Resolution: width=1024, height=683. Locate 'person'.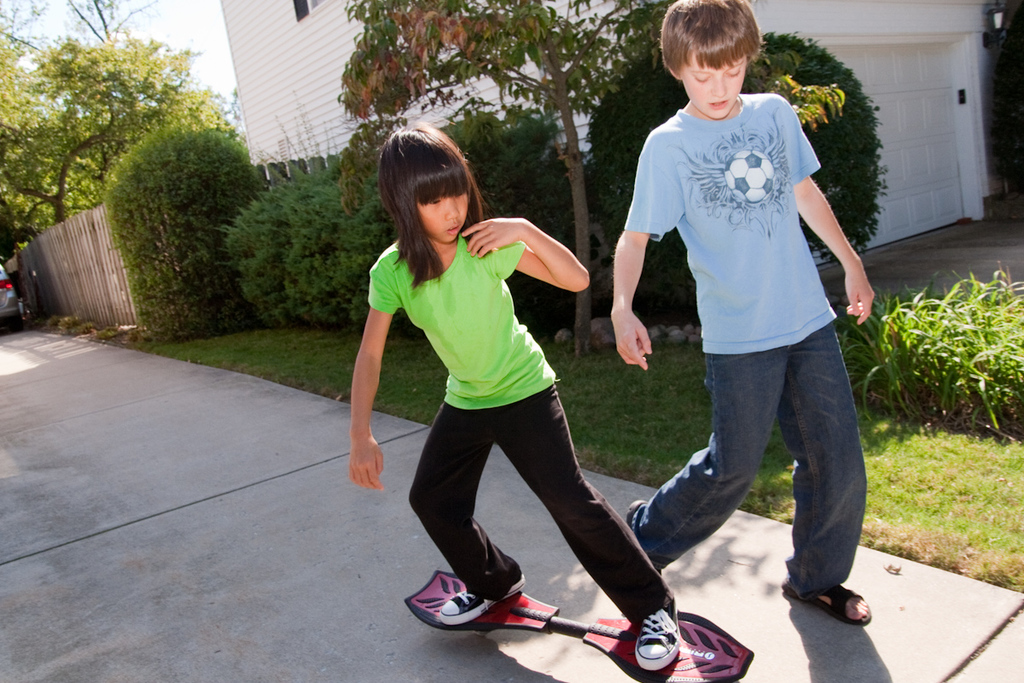
select_region(364, 147, 678, 663).
